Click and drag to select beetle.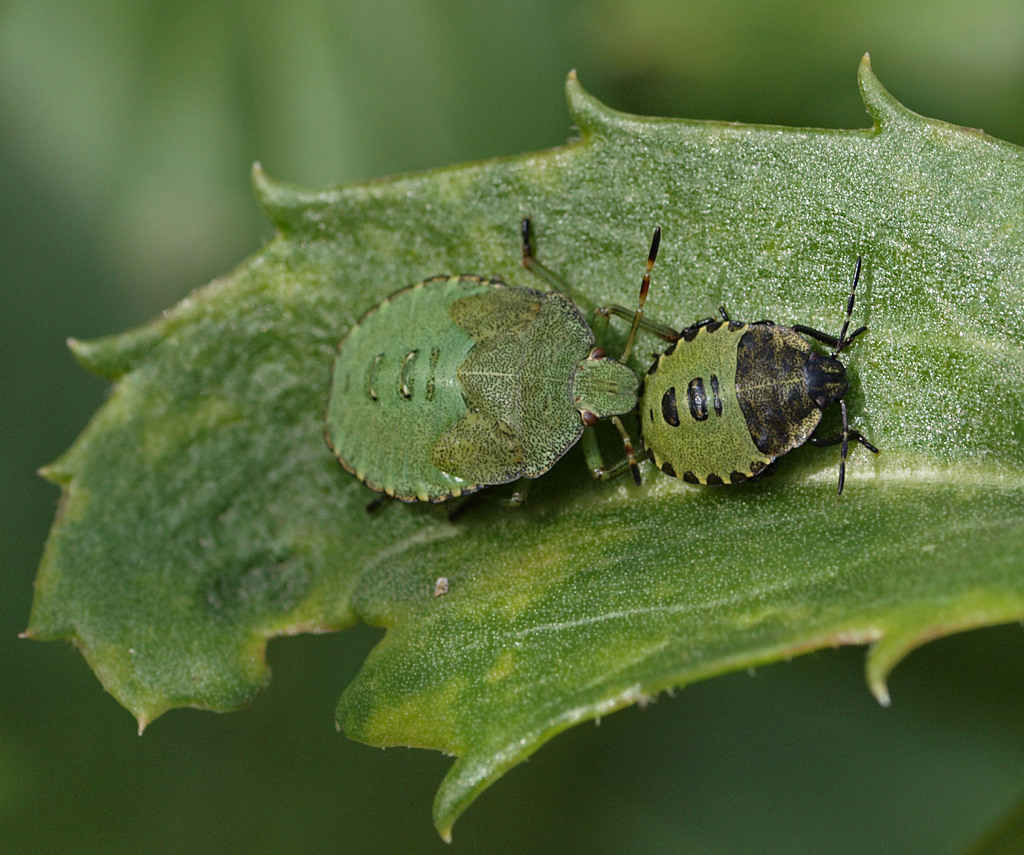
Selection: bbox=[620, 248, 903, 520].
